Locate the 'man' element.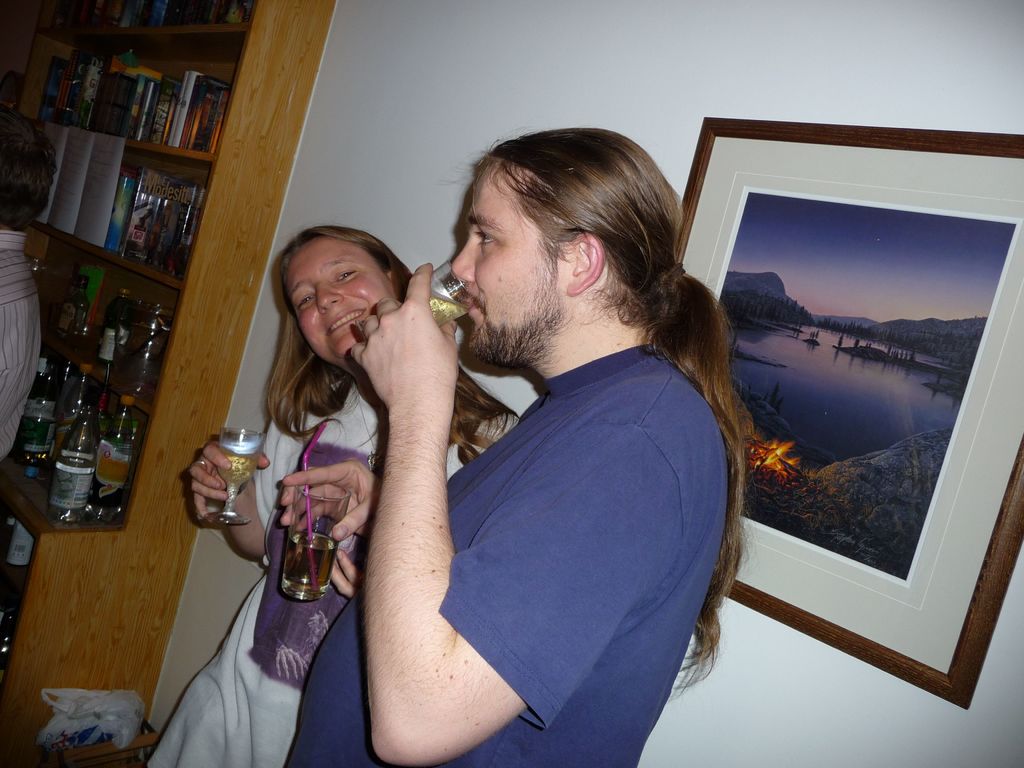
Element bbox: (247,111,802,732).
